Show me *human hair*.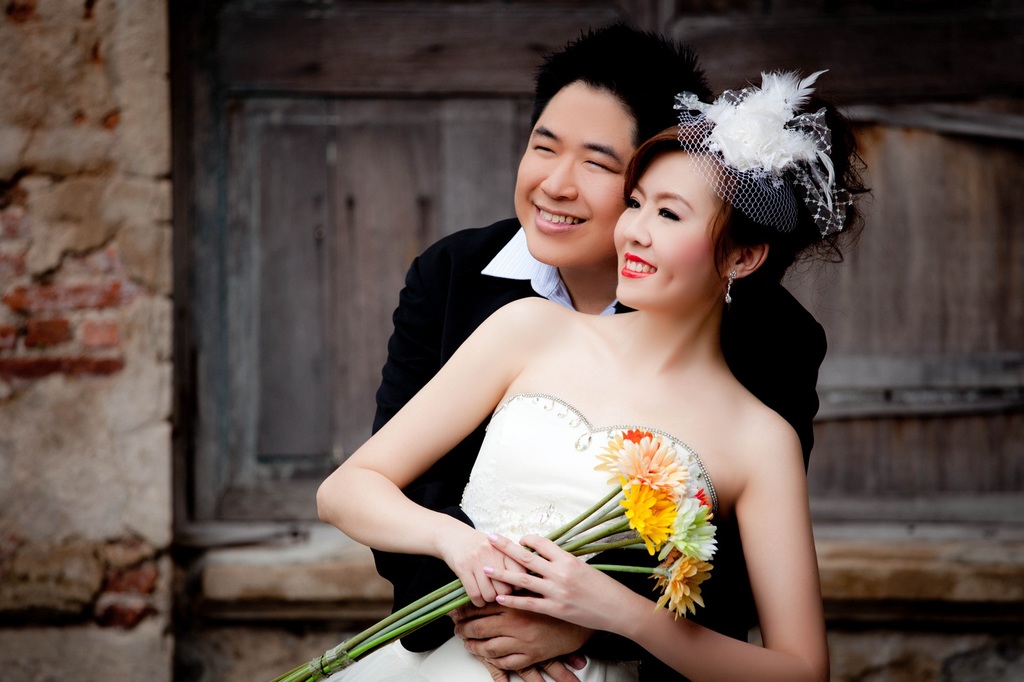
*human hair* is here: 615/72/866/317.
